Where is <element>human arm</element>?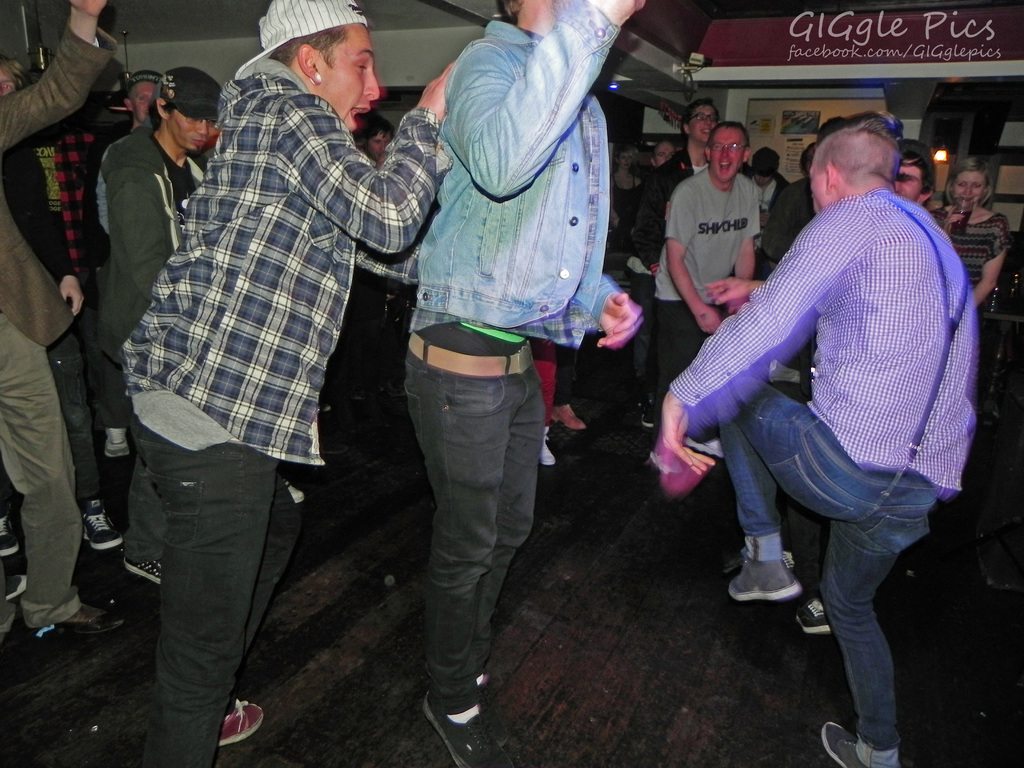
970, 210, 1014, 309.
